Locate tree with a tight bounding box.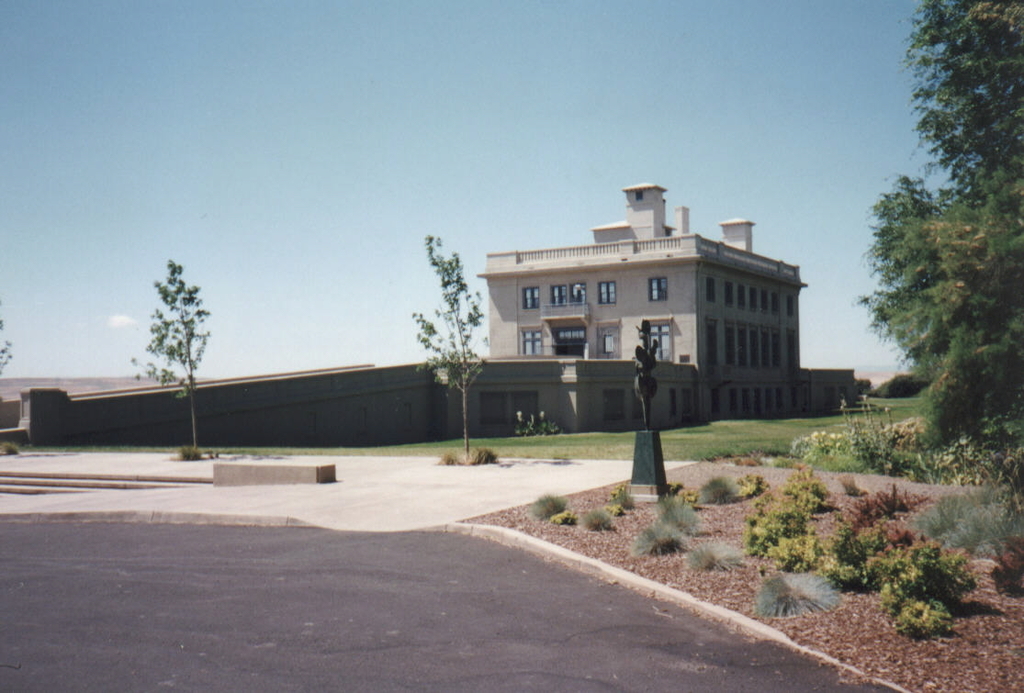
[x1=129, y1=254, x2=213, y2=456].
